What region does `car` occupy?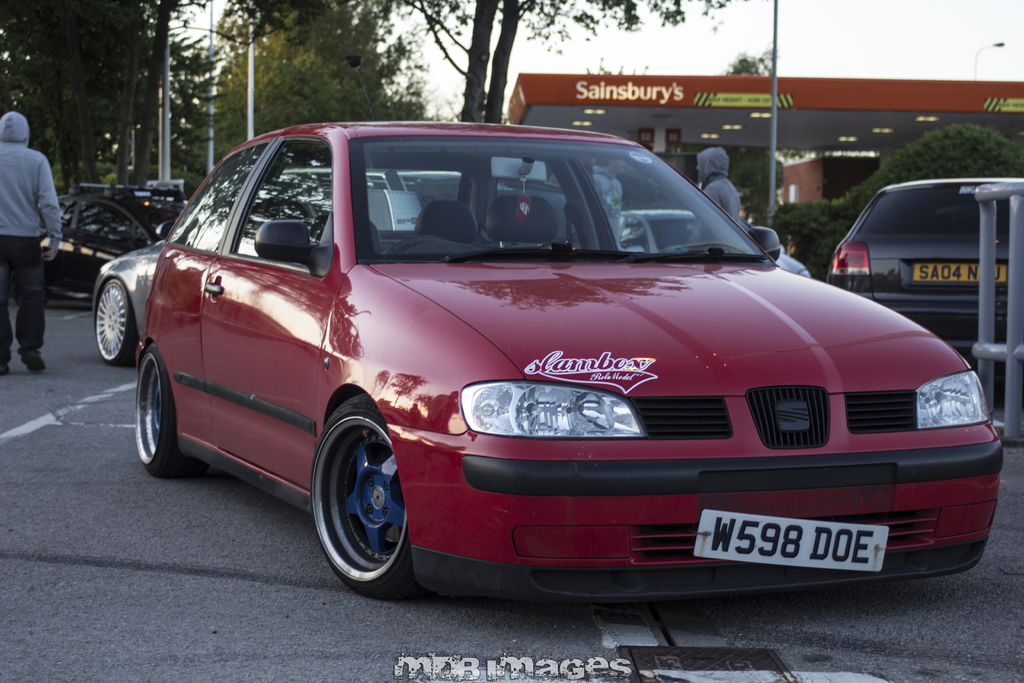
(x1=44, y1=192, x2=175, y2=302).
